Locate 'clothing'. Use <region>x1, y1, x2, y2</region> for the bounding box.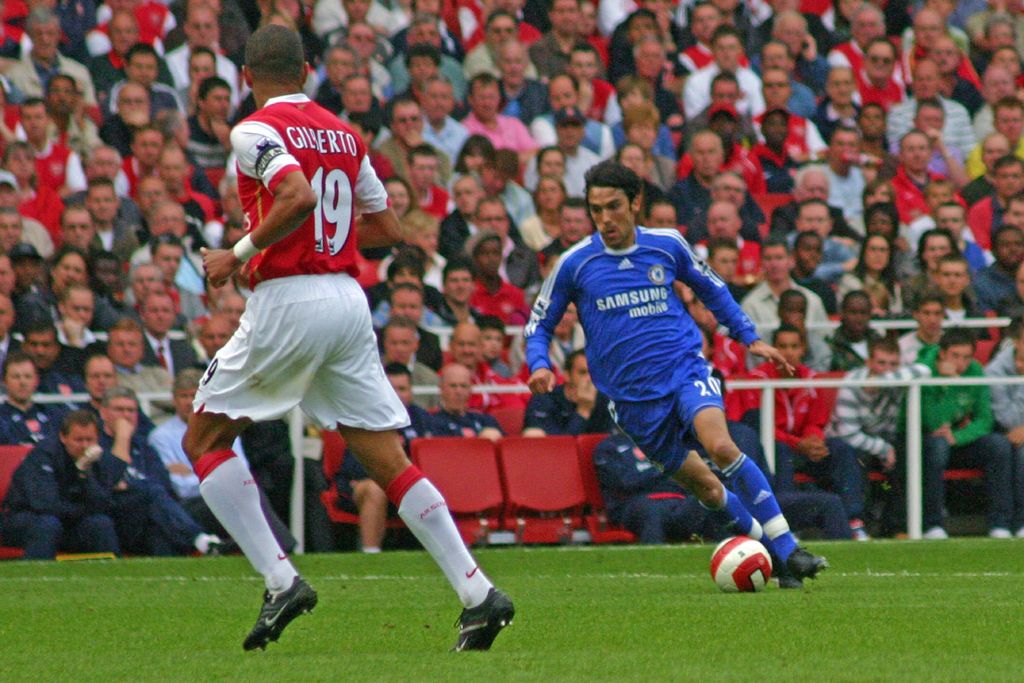
<region>948, 70, 998, 142</region>.
